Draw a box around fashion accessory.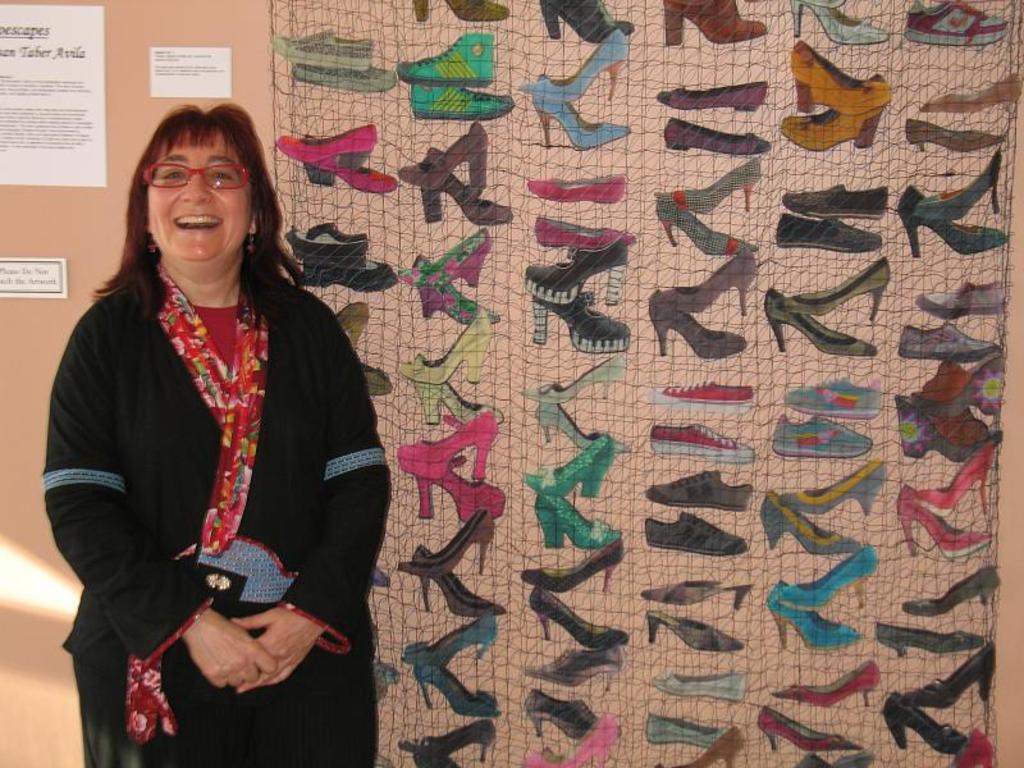
crop(785, 0, 890, 47).
